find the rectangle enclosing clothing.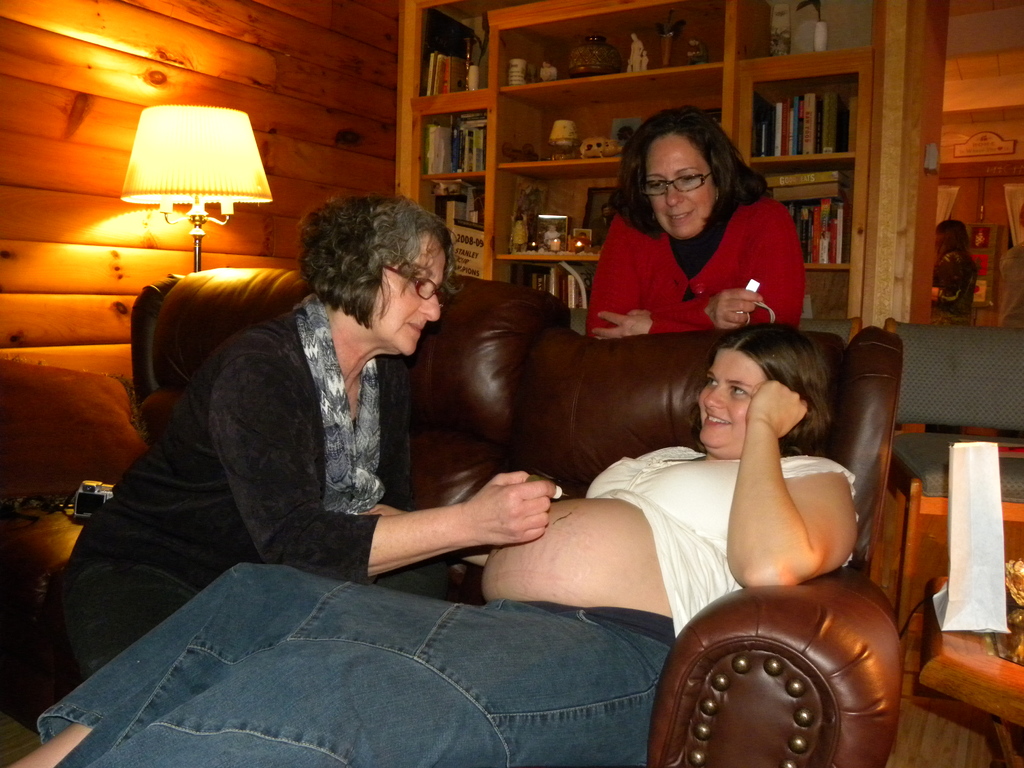
(left=31, top=444, right=862, bottom=767).
